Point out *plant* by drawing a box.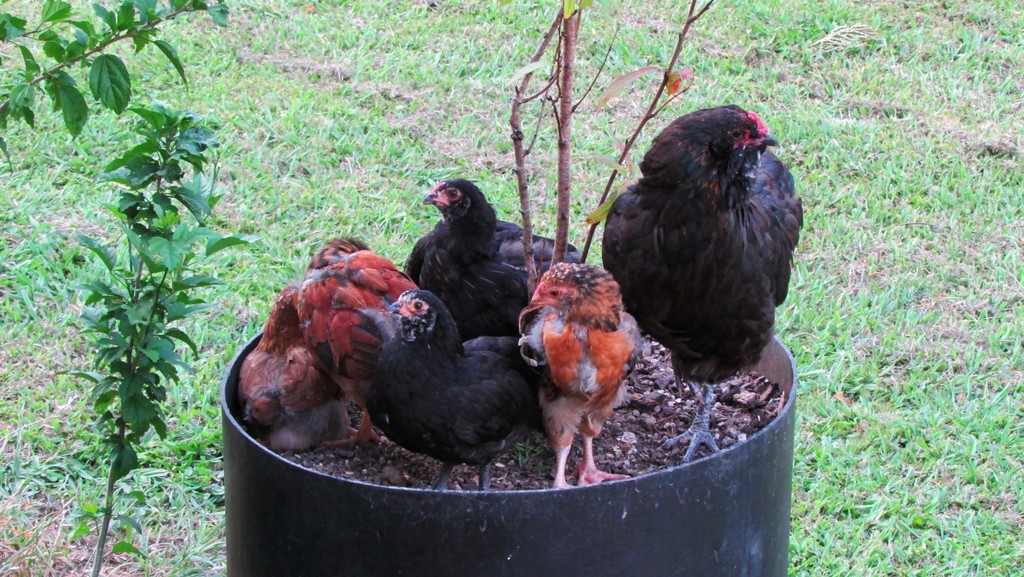
Rect(465, 0, 722, 439).
